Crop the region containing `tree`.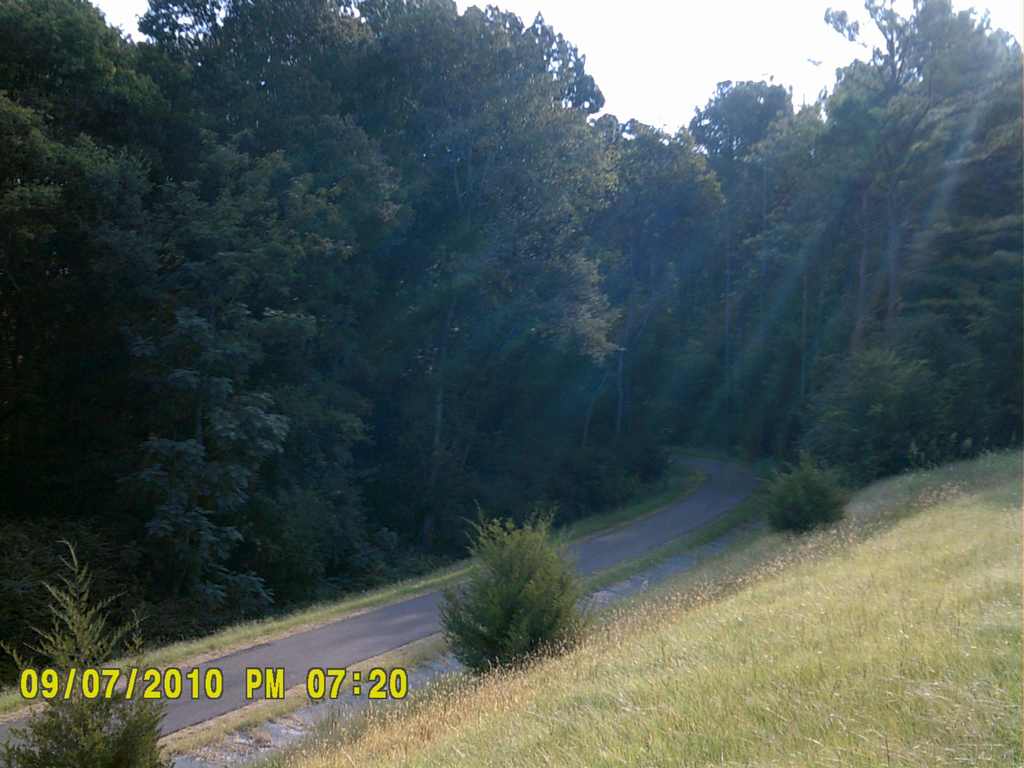
Crop region: BBox(801, 0, 1023, 454).
